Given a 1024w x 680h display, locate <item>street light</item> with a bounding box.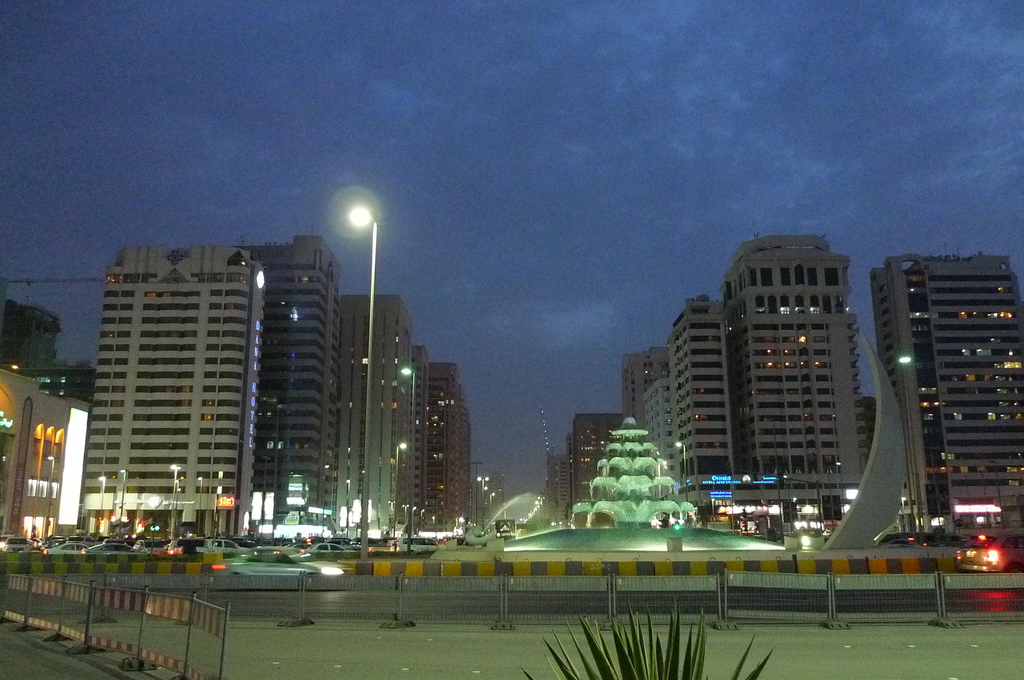
Located: bbox(44, 453, 58, 537).
